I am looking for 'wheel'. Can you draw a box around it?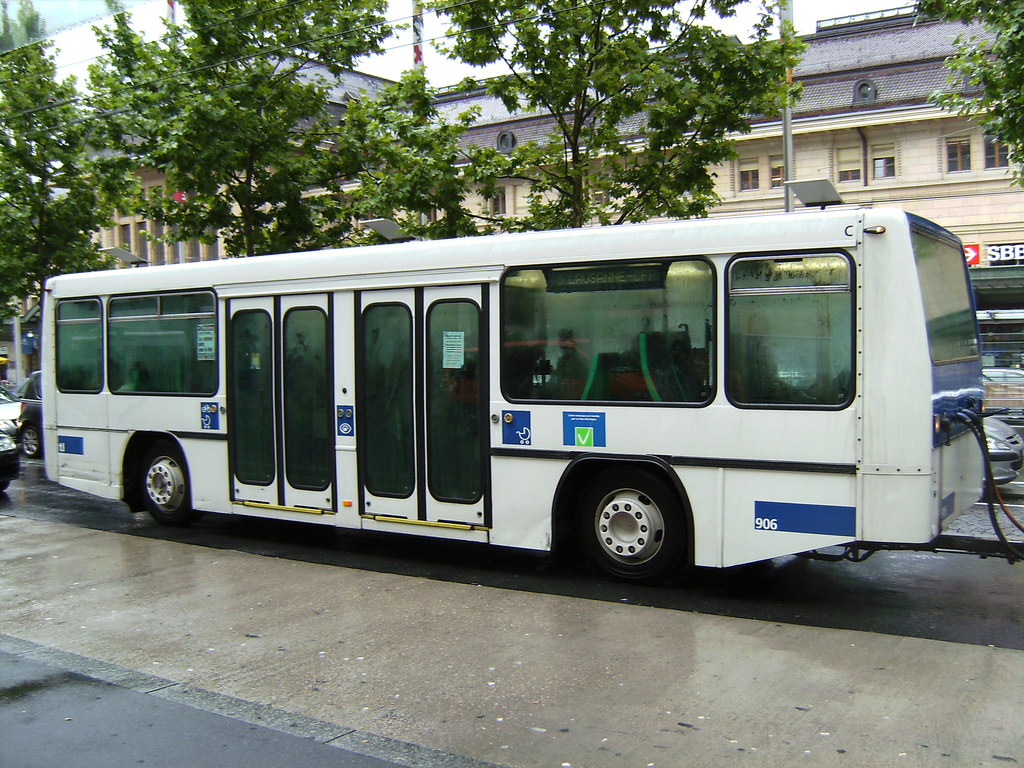
Sure, the bounding box is <box>21,428,42,459</box>.
